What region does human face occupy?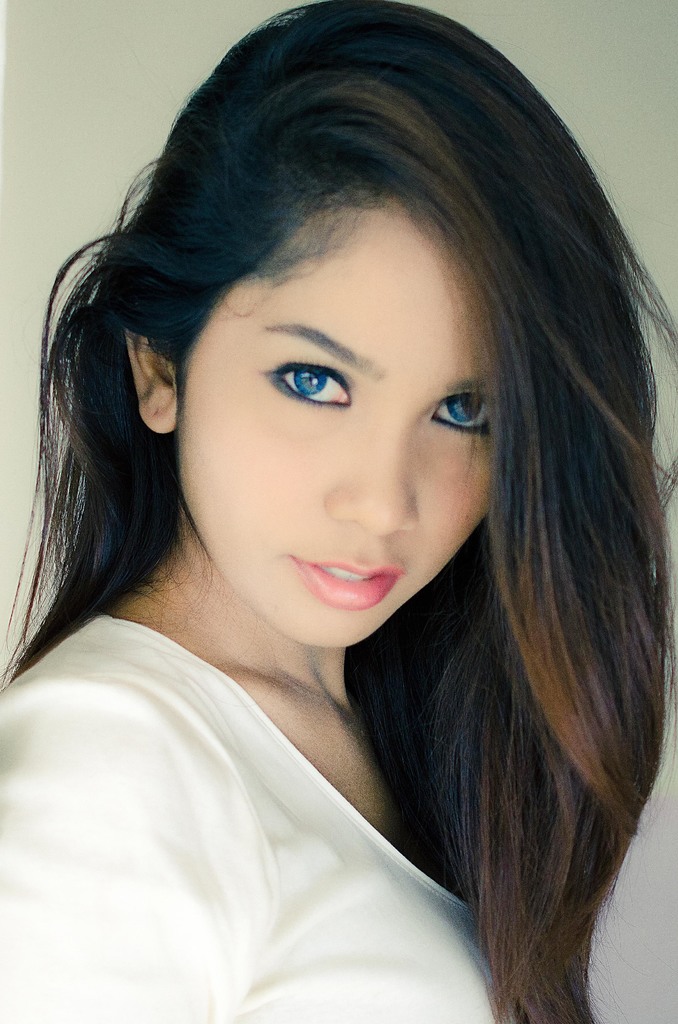
[181,202,492,648].
